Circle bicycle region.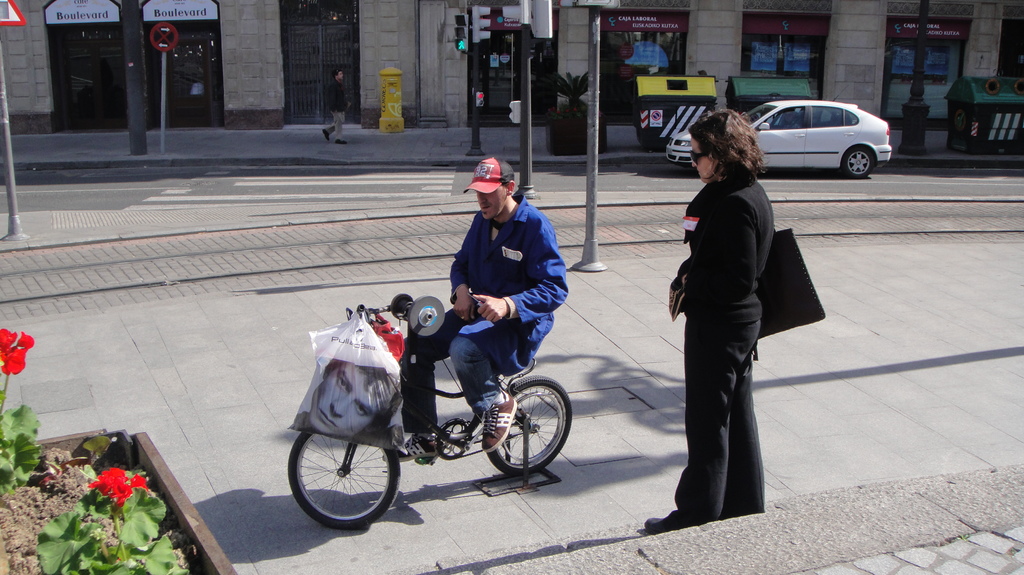
Region: <bbox>271, 285, 590, 522</bbox>.
